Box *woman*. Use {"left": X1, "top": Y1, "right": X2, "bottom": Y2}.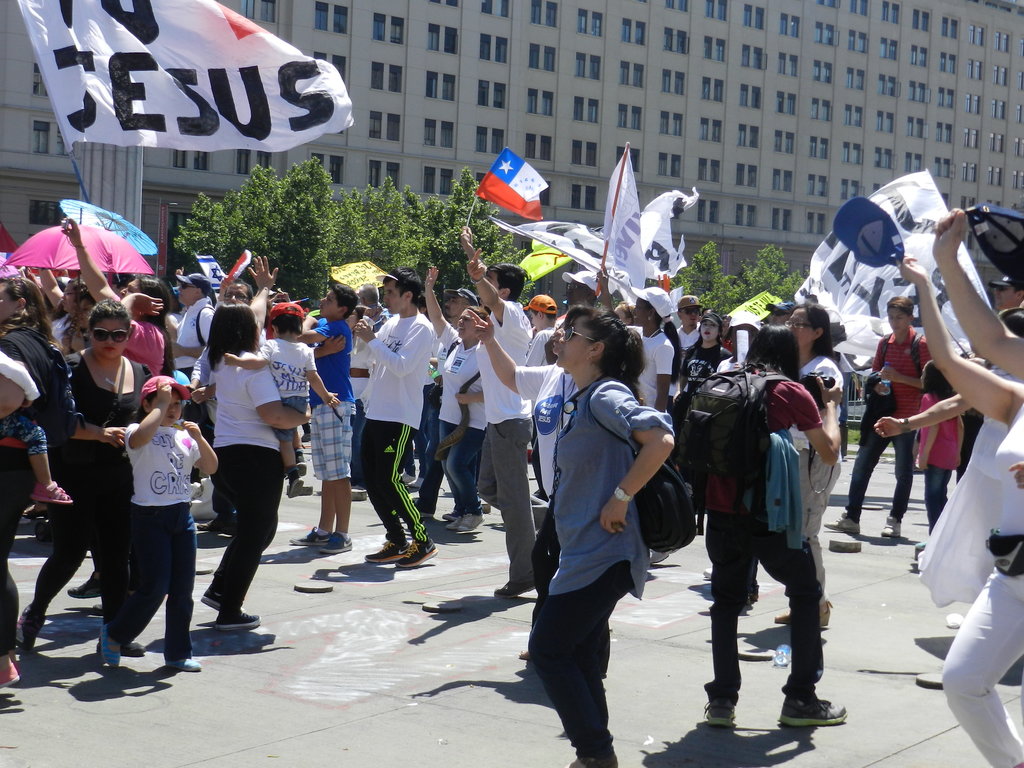
{"left": 0, "top": 271, "right": 78, "bottom": 687}.
